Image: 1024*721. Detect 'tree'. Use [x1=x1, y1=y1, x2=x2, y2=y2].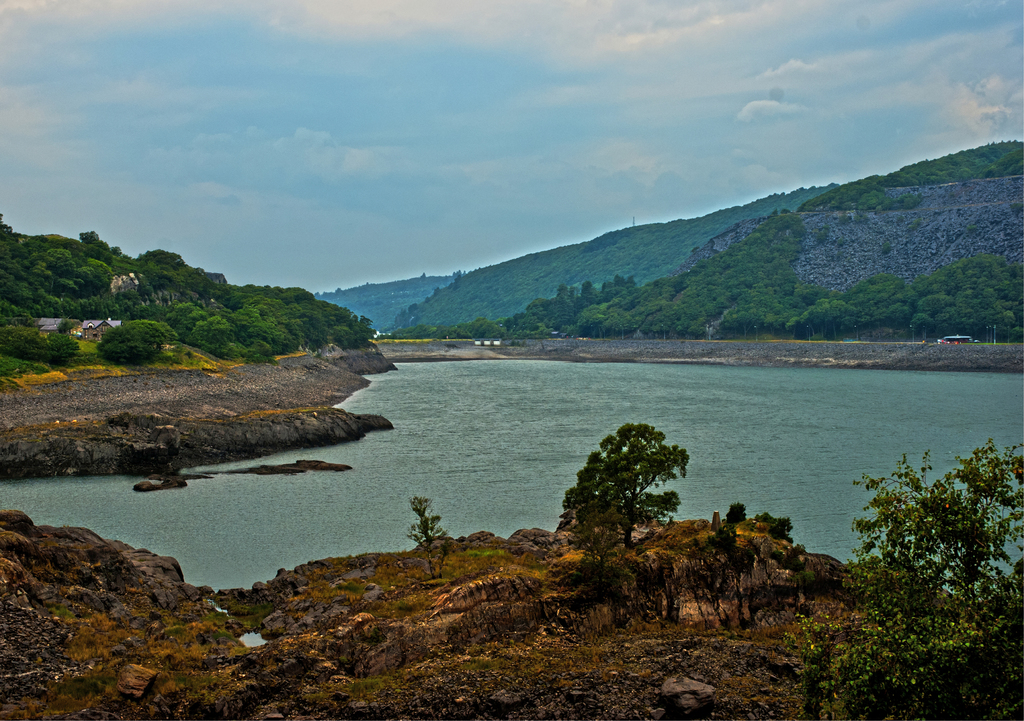
[x1=851, y1=439, x2=1007, y2=633].
